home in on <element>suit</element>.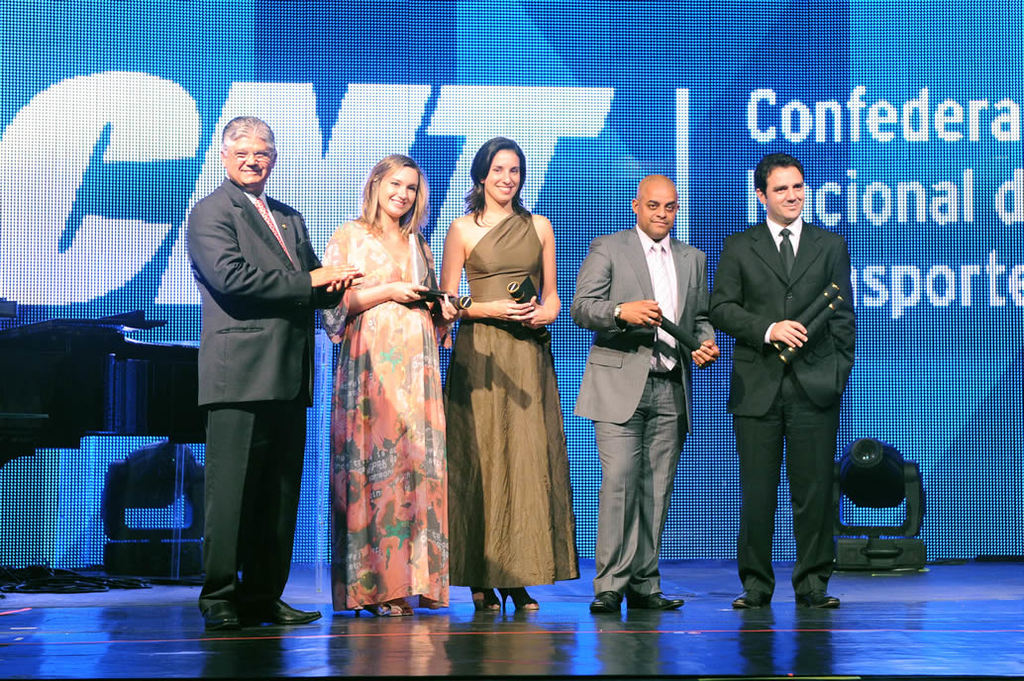
Homed in at [x1=726, y1=160, x2=859, y2=627].
